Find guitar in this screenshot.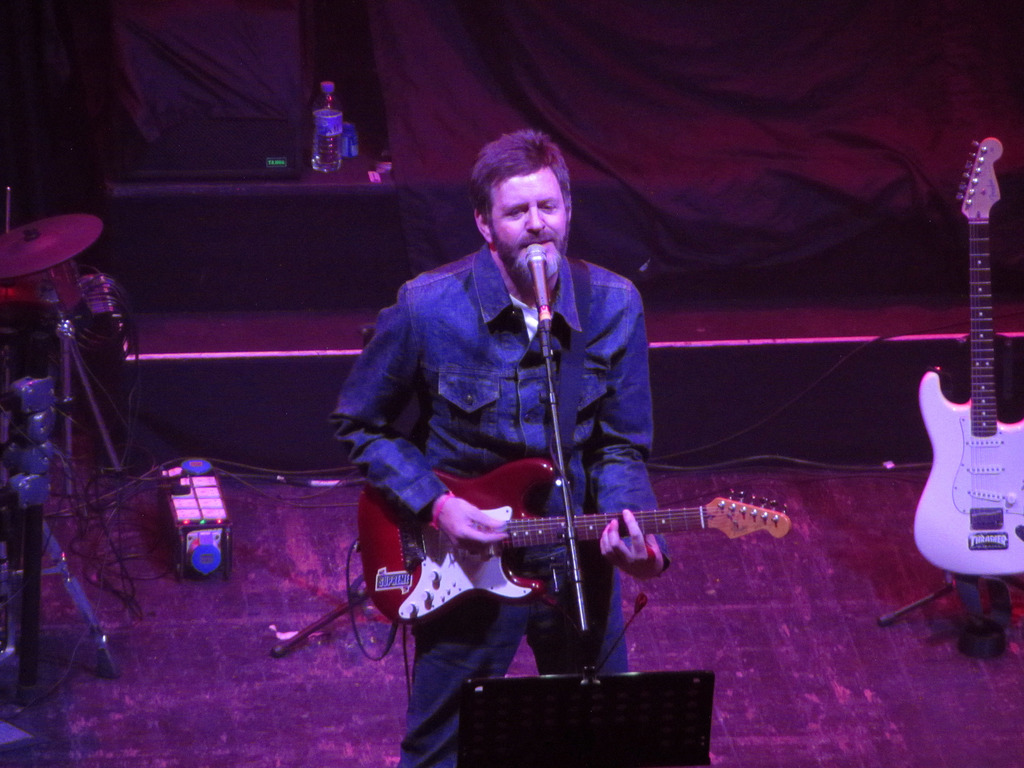
The bounding box for guitar is select_region(906, 130, 1023, 584).
